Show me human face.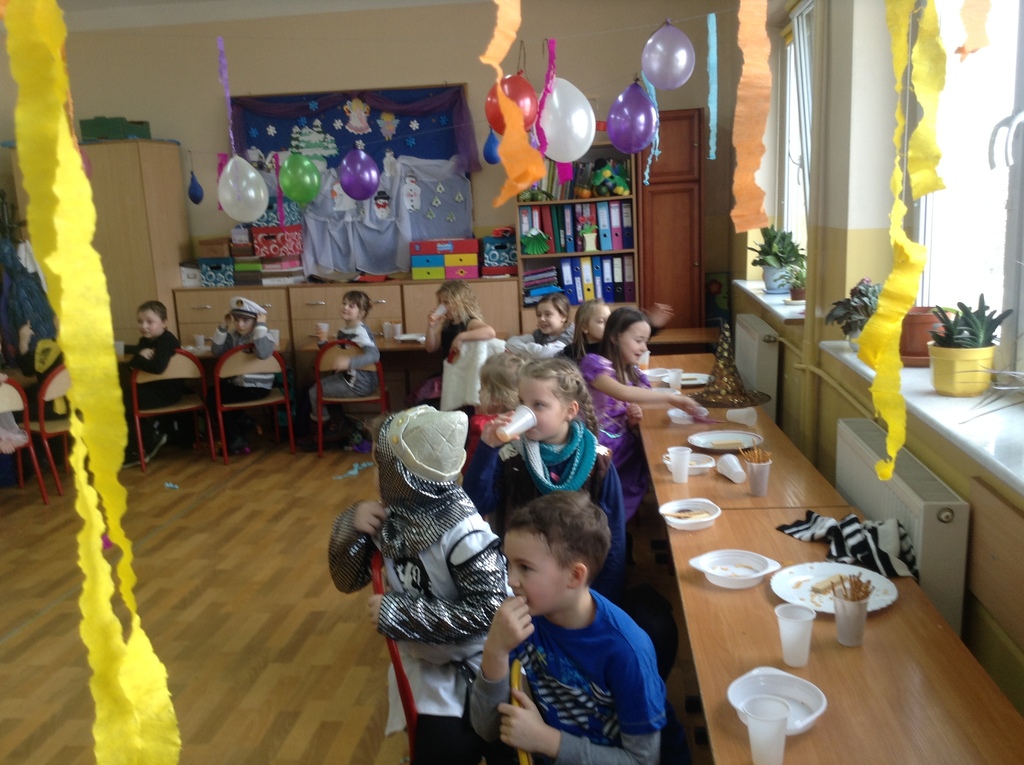
human face is here: (234, 318, 253, 335).
